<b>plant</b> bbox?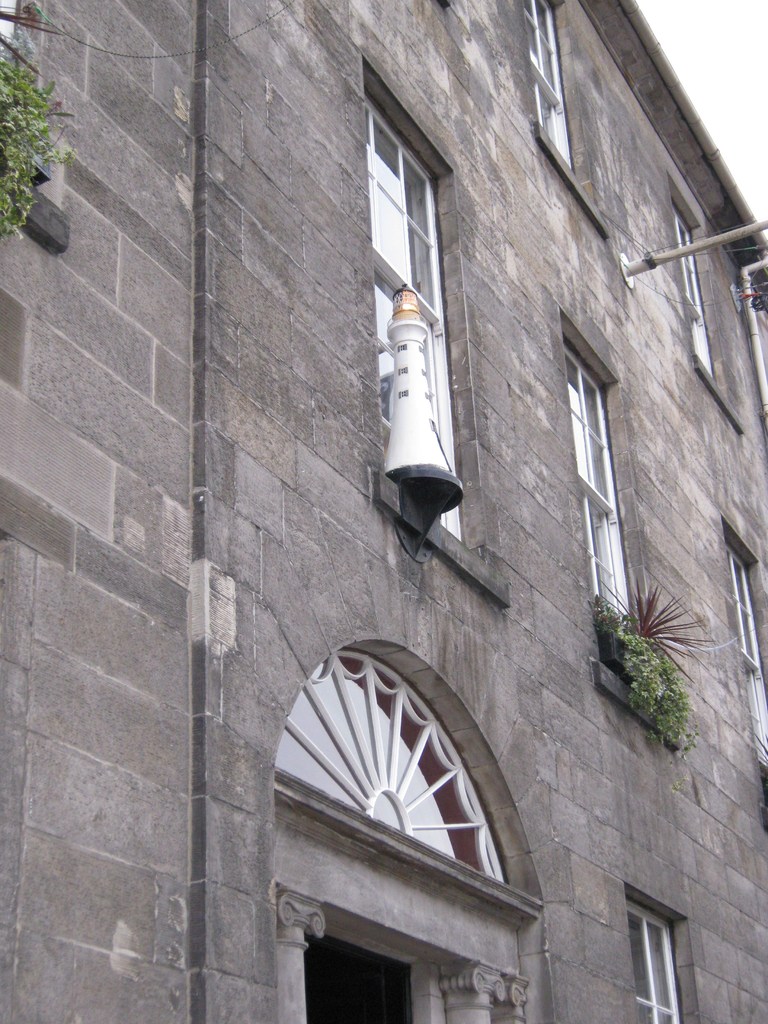
[584, 577, 742, 757]
